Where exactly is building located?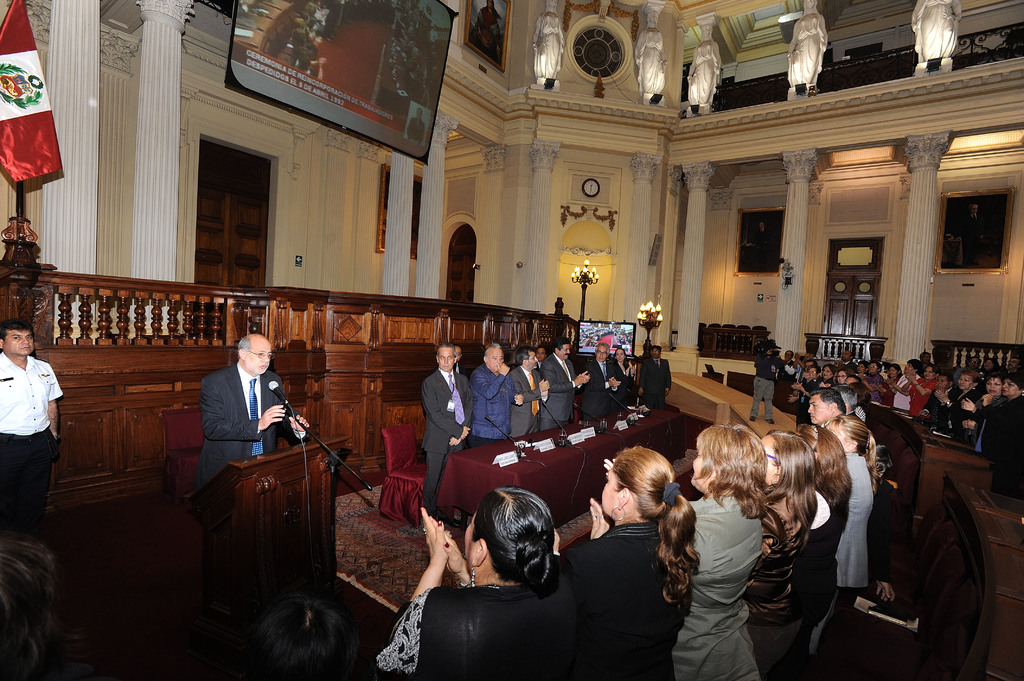
Its bounding box is bbox=(0, 0, 1022, 680).
